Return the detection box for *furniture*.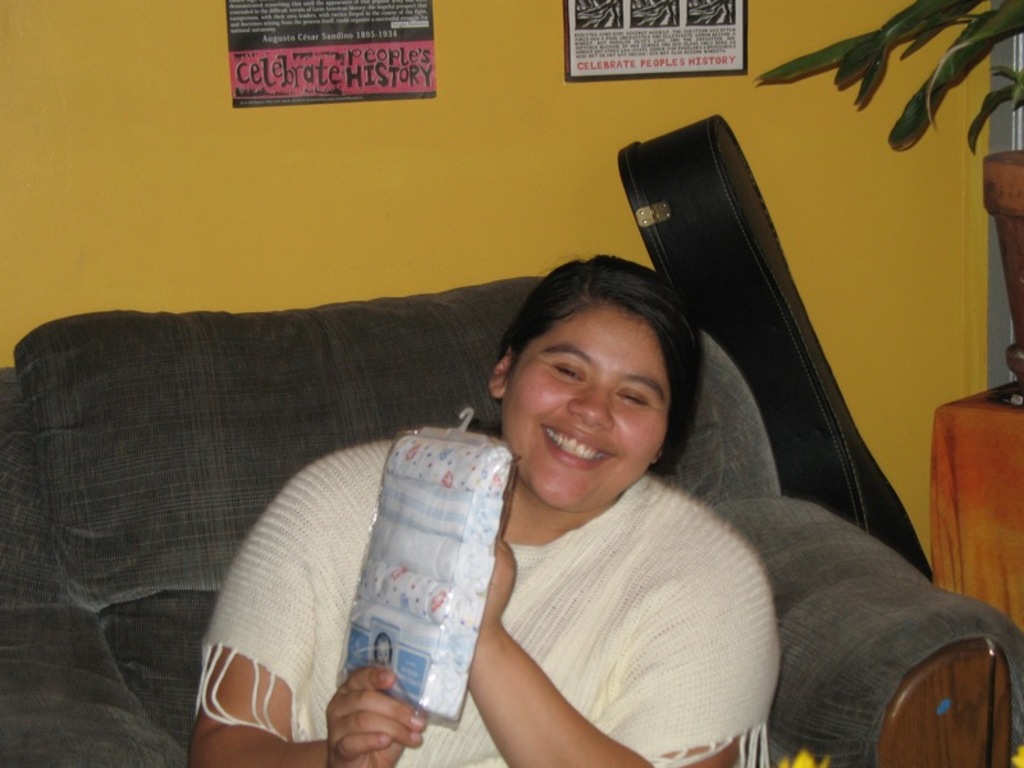
locate(0, 279, 1023, 767).
